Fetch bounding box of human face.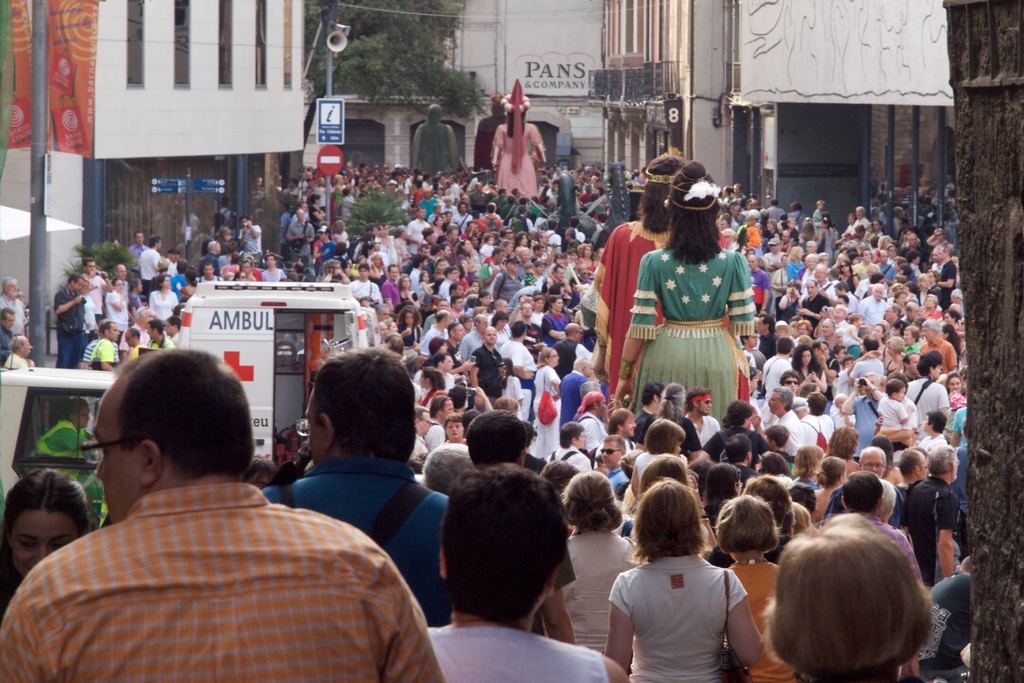
Bbox: box(865, 452, 887, 479).
